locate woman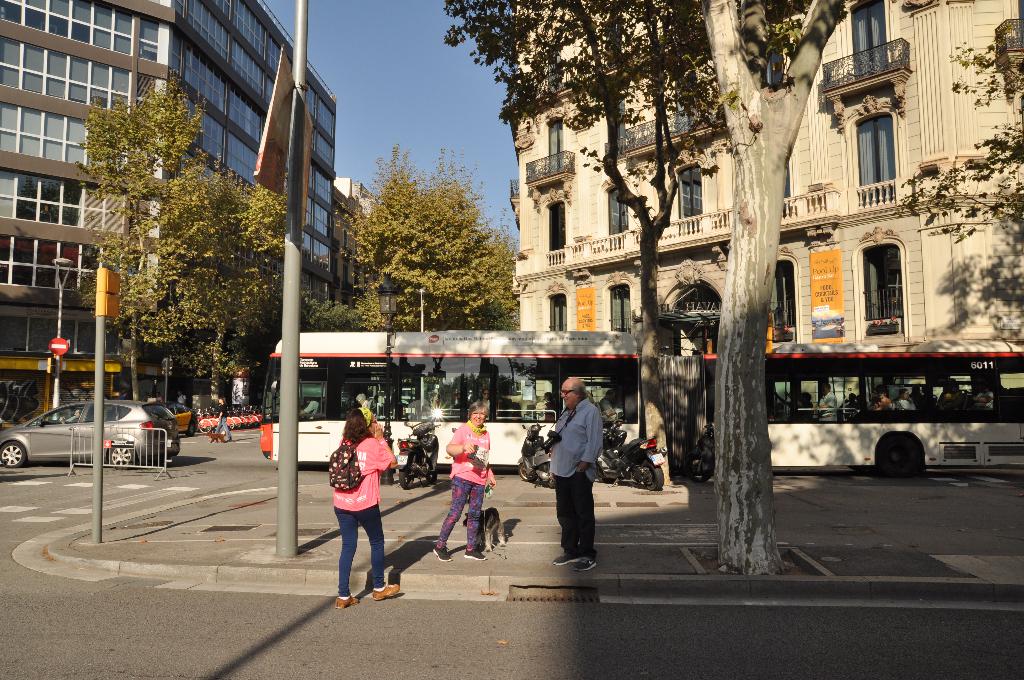
x1=318, y1=417, x2=397, y2=608
